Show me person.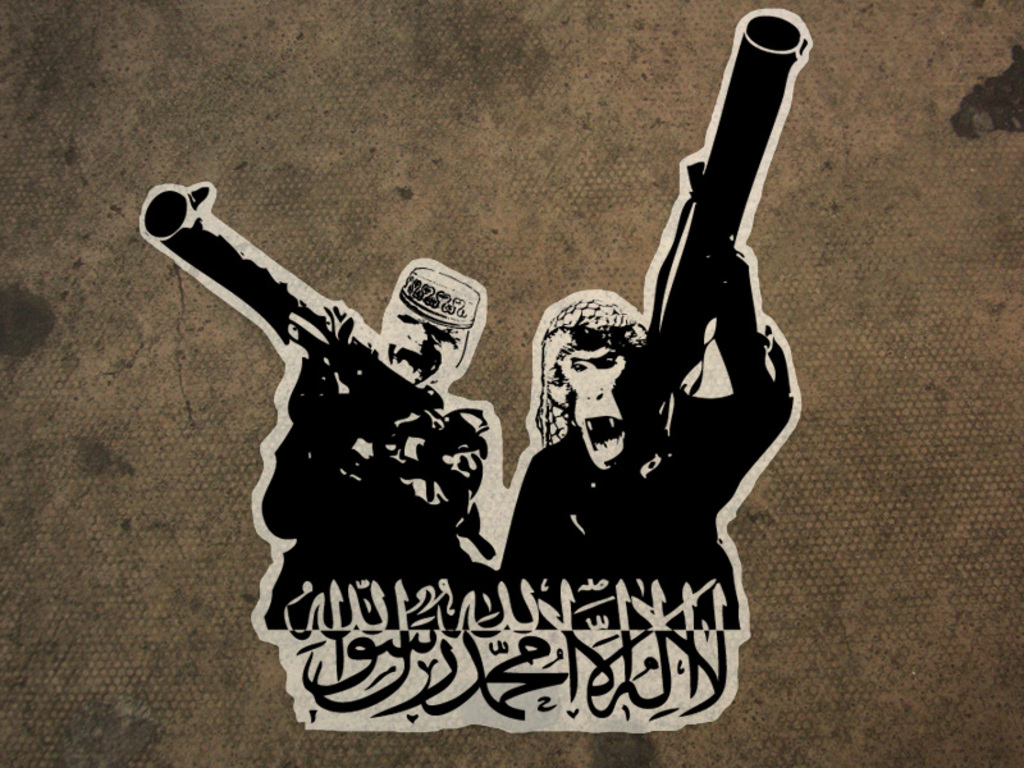
person is here: 494 242 797 632.
